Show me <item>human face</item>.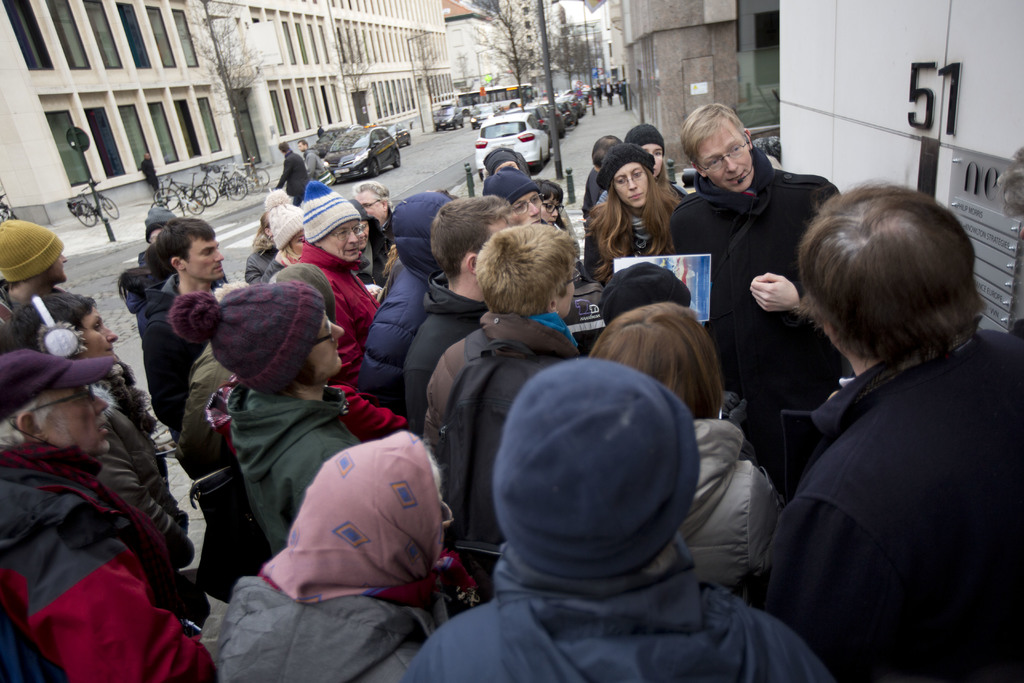
<item>human face</item> is here: select_region(49, 256, 67, 283).
